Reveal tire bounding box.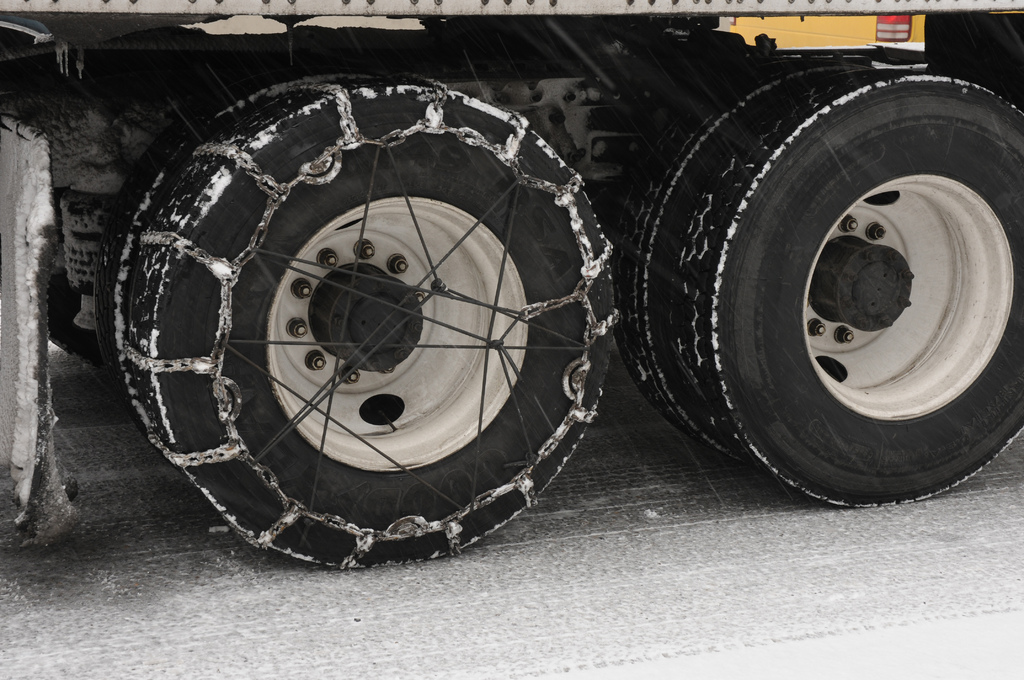
Revealed: (645, 60, 1023, 510).
